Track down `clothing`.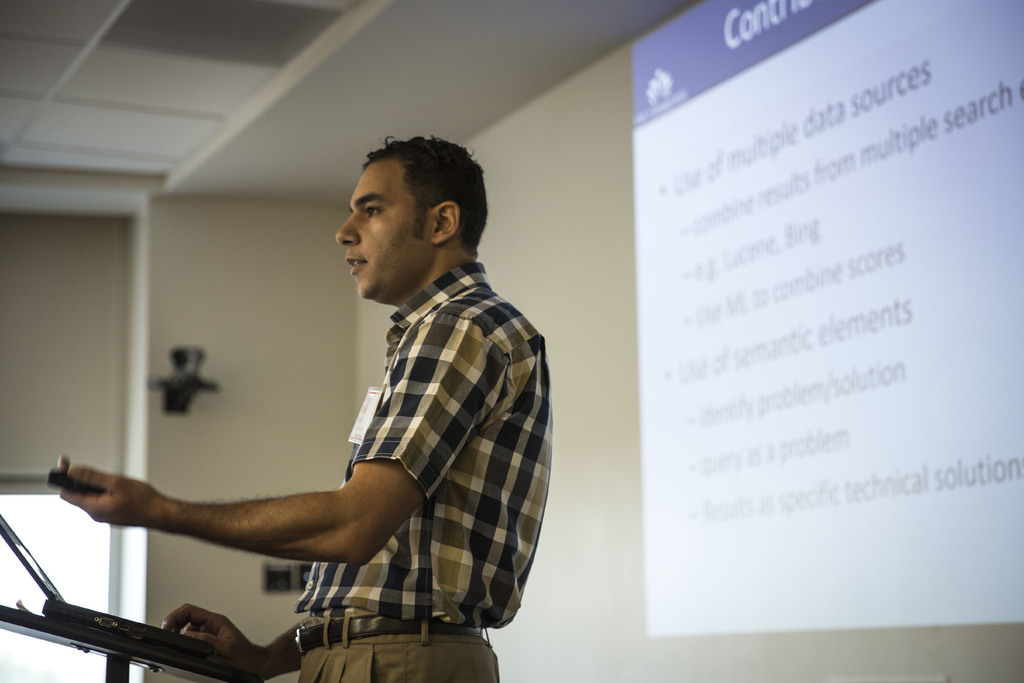
Tracked to <box>281,256,552,630</box>.
